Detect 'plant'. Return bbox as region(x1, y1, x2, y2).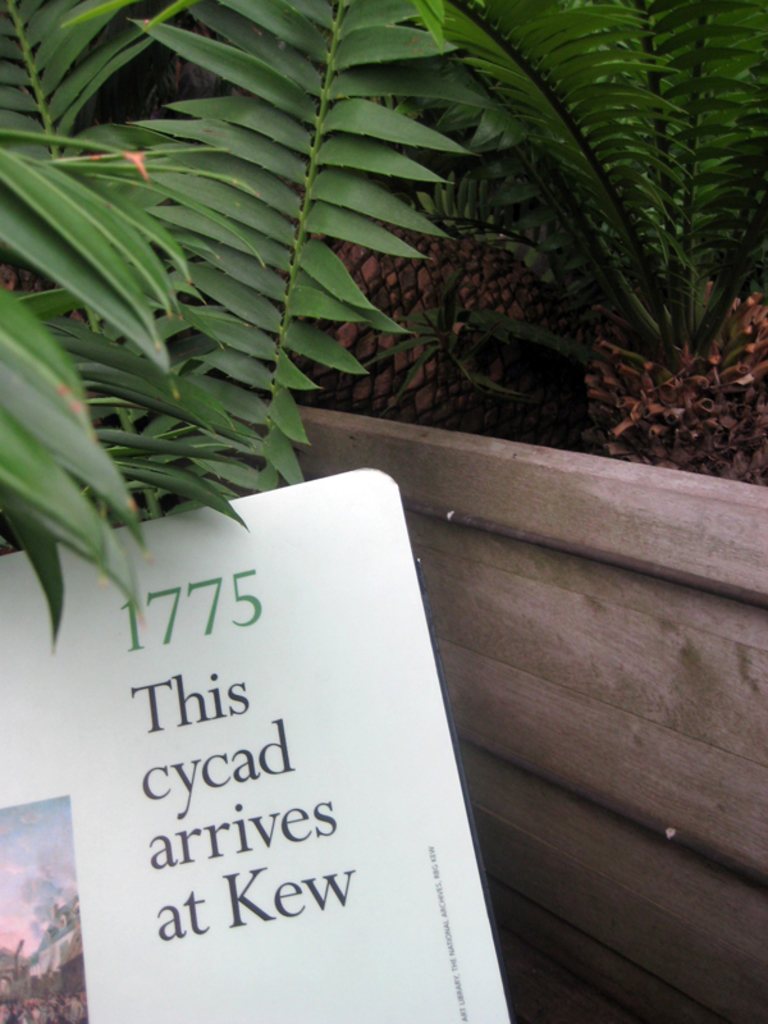
region(0, 4, 767, 657).
